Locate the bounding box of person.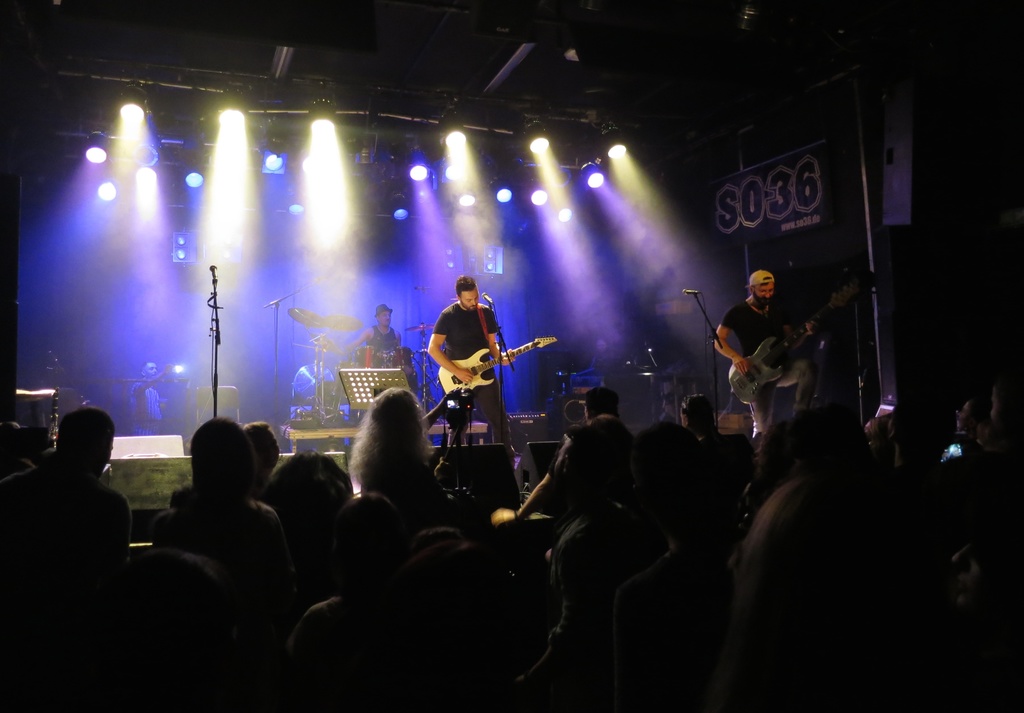
Bounding box: (129, 358, 175, 436).
